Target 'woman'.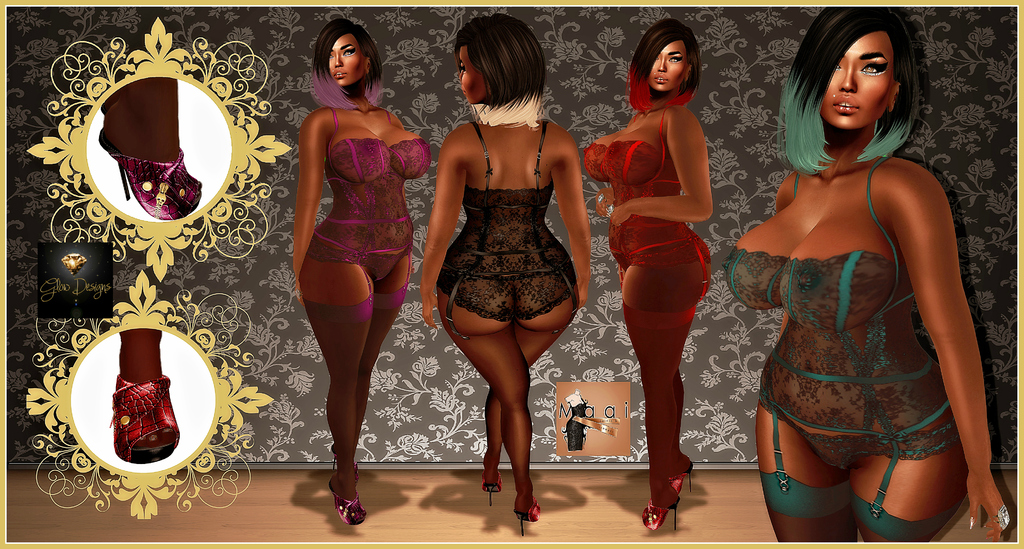
Target region: region(414, 14, 590, 534).
